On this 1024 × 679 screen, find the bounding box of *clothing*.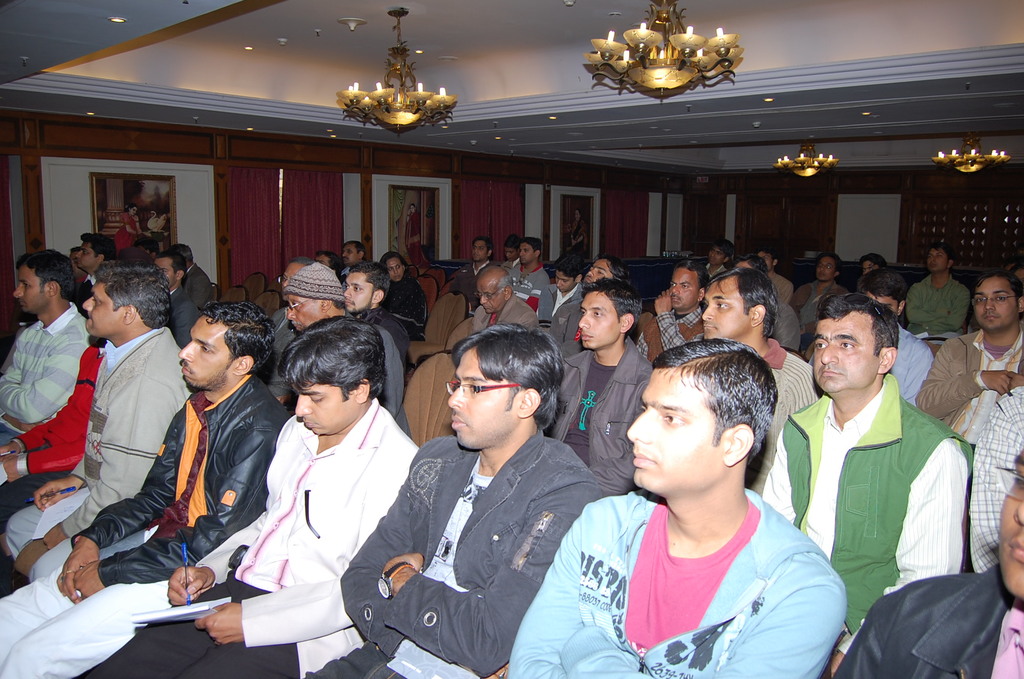
Bounding box: BBox(796, 281, 830, 328).
